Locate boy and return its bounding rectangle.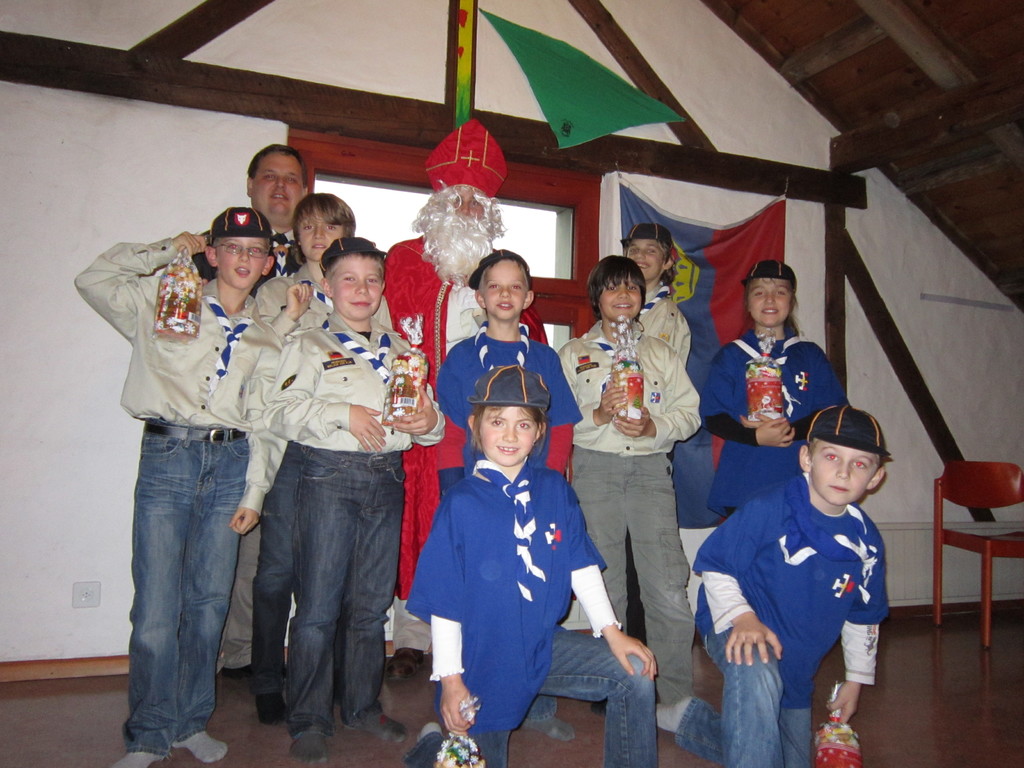
72,201,301,767.
